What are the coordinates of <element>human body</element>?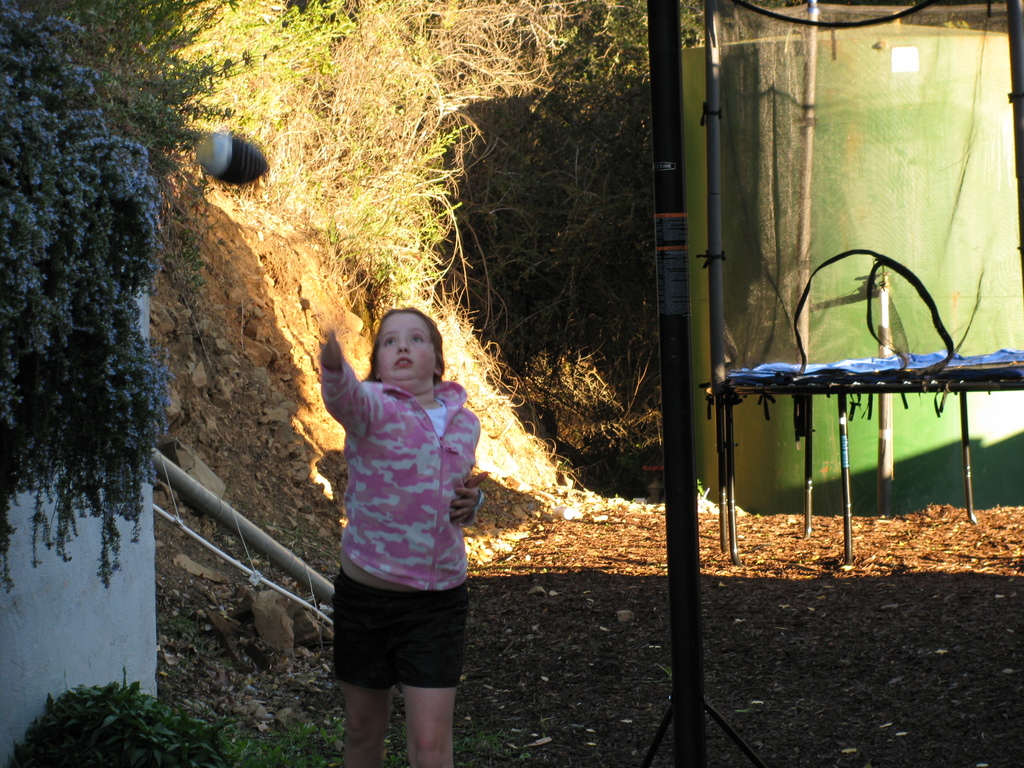
(left=296, top=271, right=496, bottom=767).
